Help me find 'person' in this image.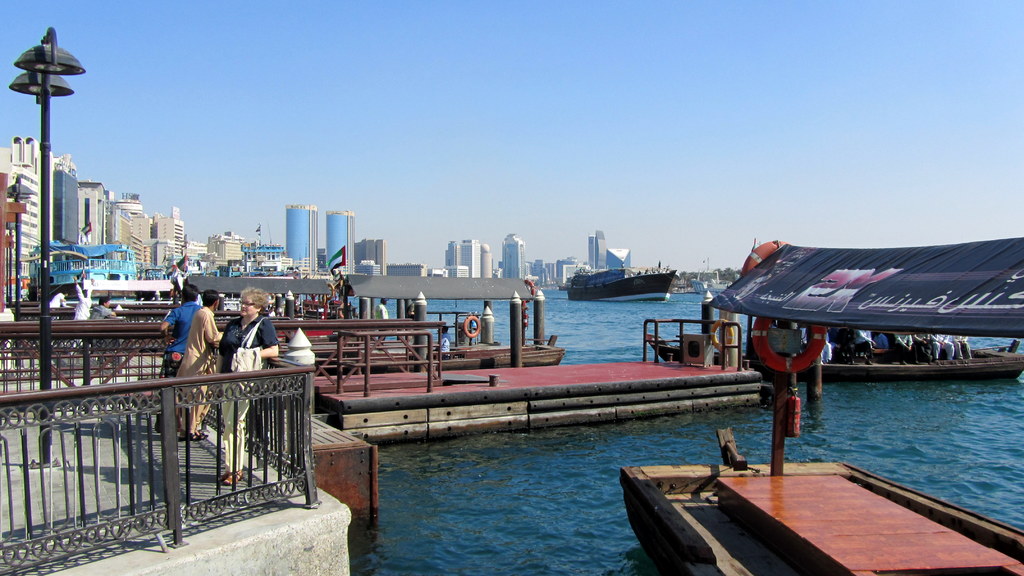
Found it: Rect(152, 283, 204, 435).
